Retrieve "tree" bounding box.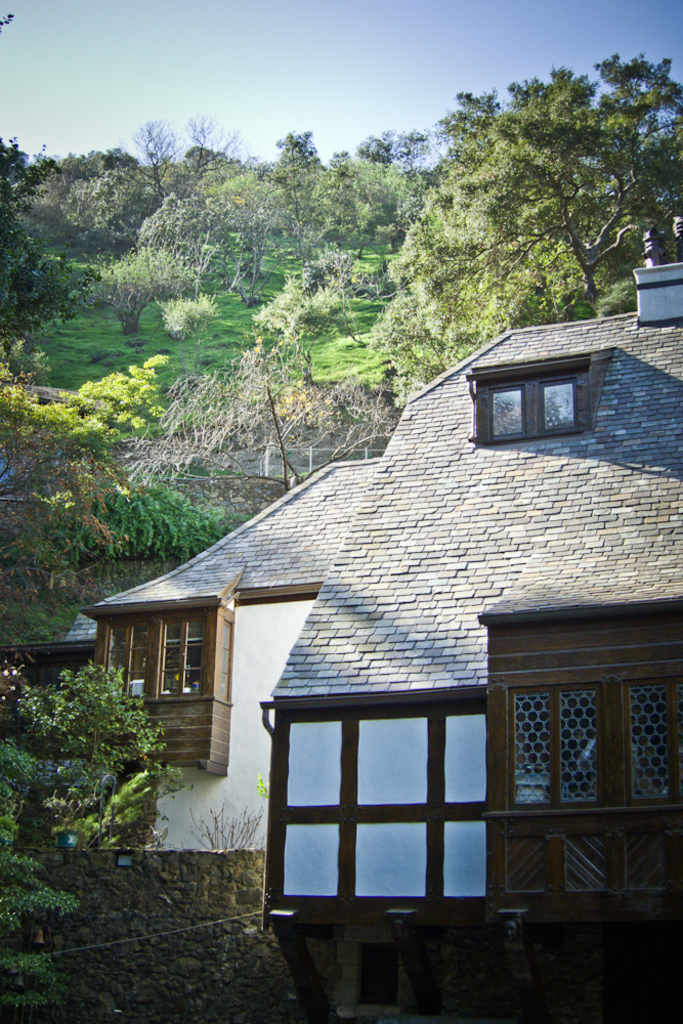
Bounding box: [x1=0, y1=342, x2=122, y2=638].
